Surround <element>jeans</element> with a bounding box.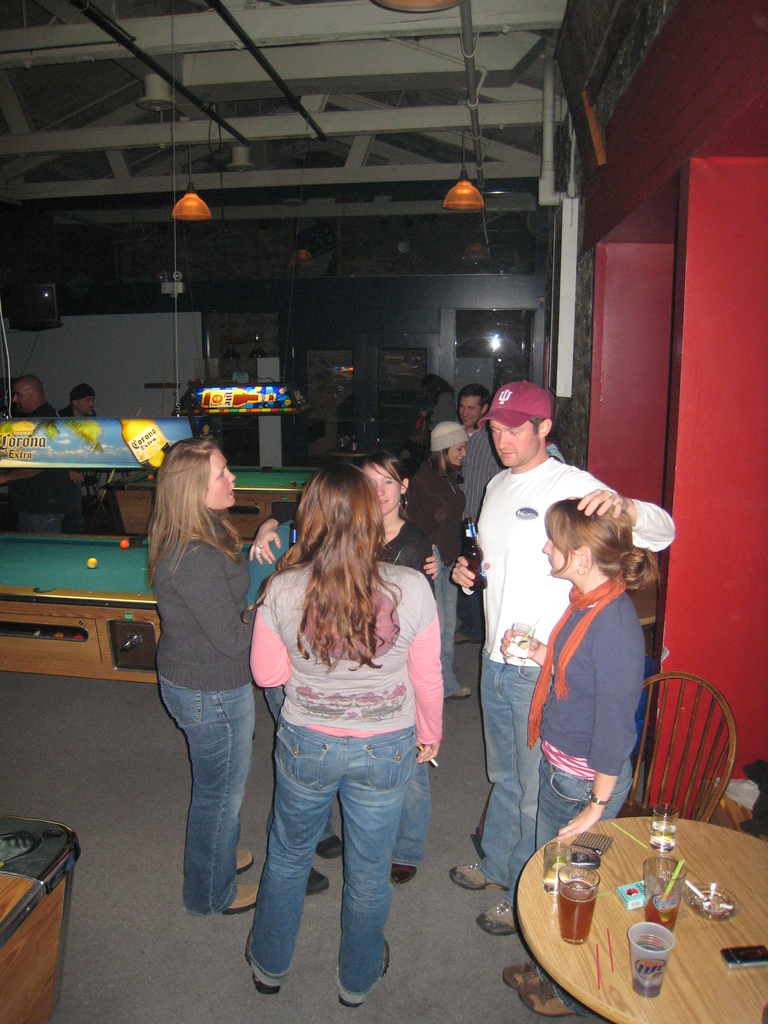
l=266, t=684, r=296, b=712.
